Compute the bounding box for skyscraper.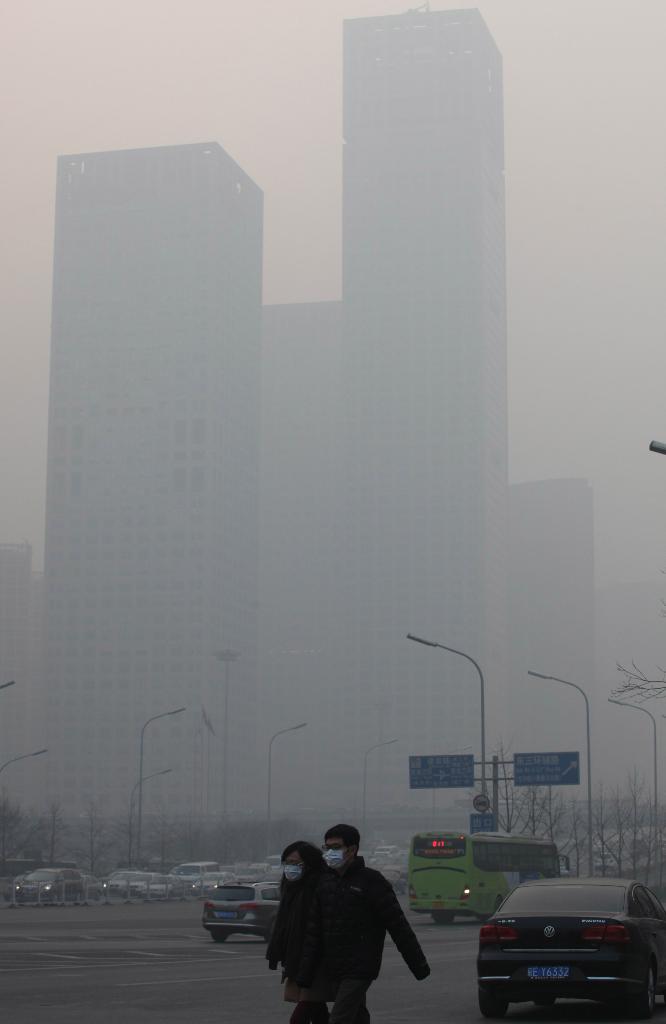
(37,134,257,834).
